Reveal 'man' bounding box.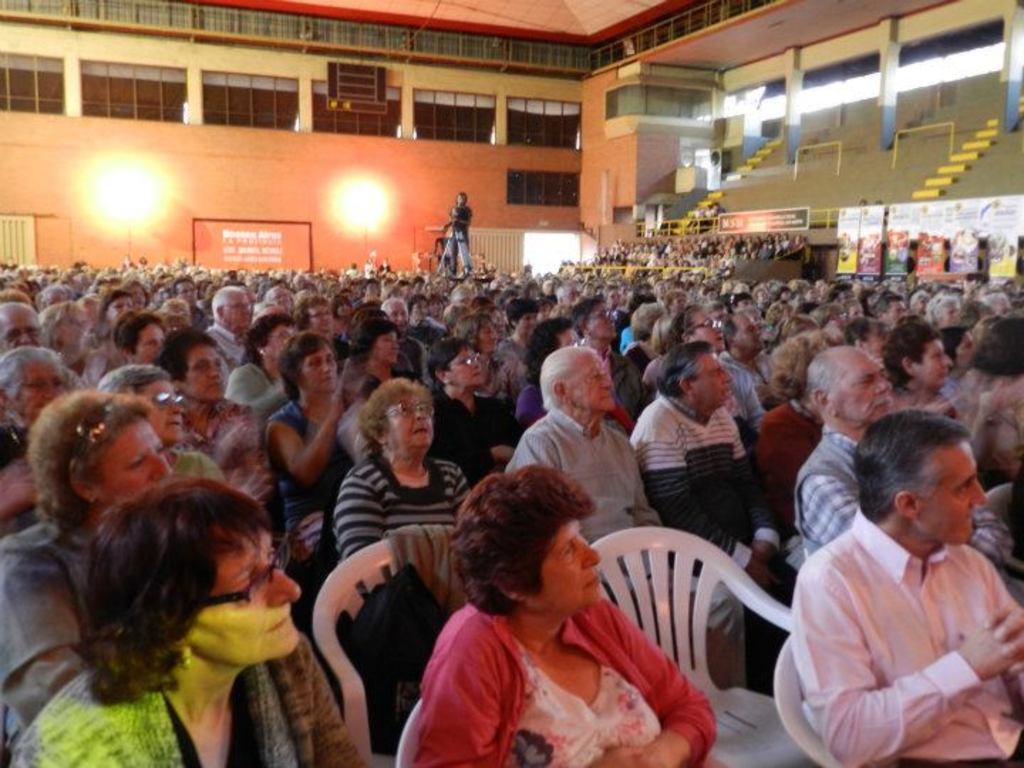
Revealed: pyautogui.locateOnScreen(499, 343, 754, 693).
